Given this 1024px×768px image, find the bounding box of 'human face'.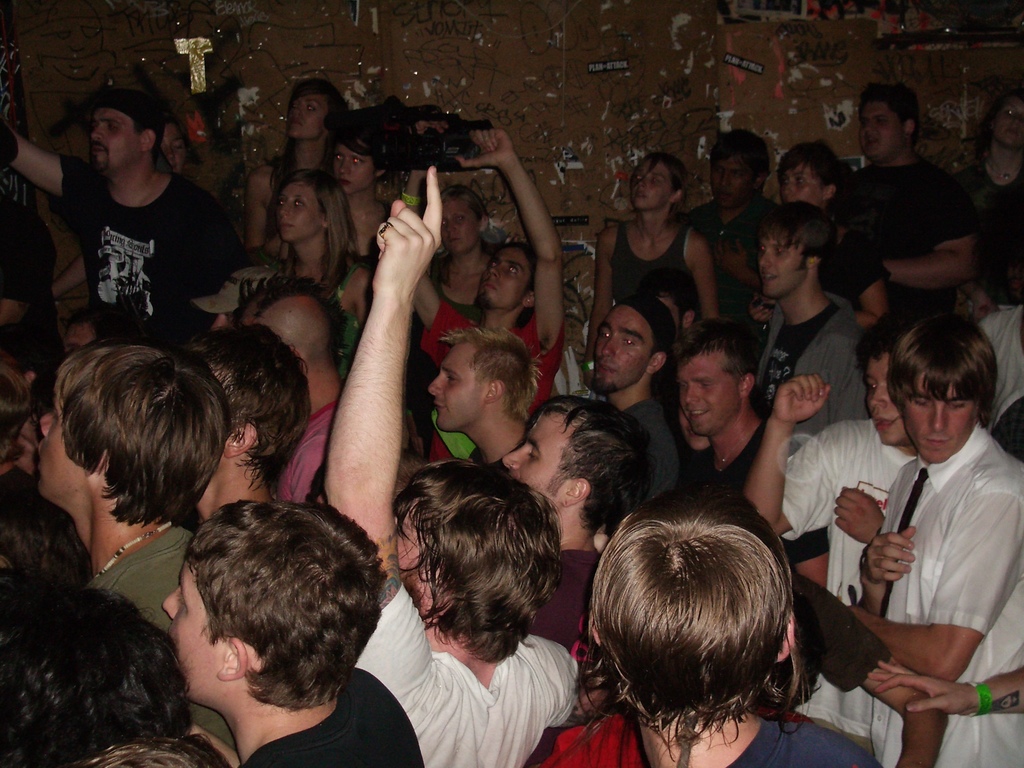
select_region(590, 303, 652, 392).
